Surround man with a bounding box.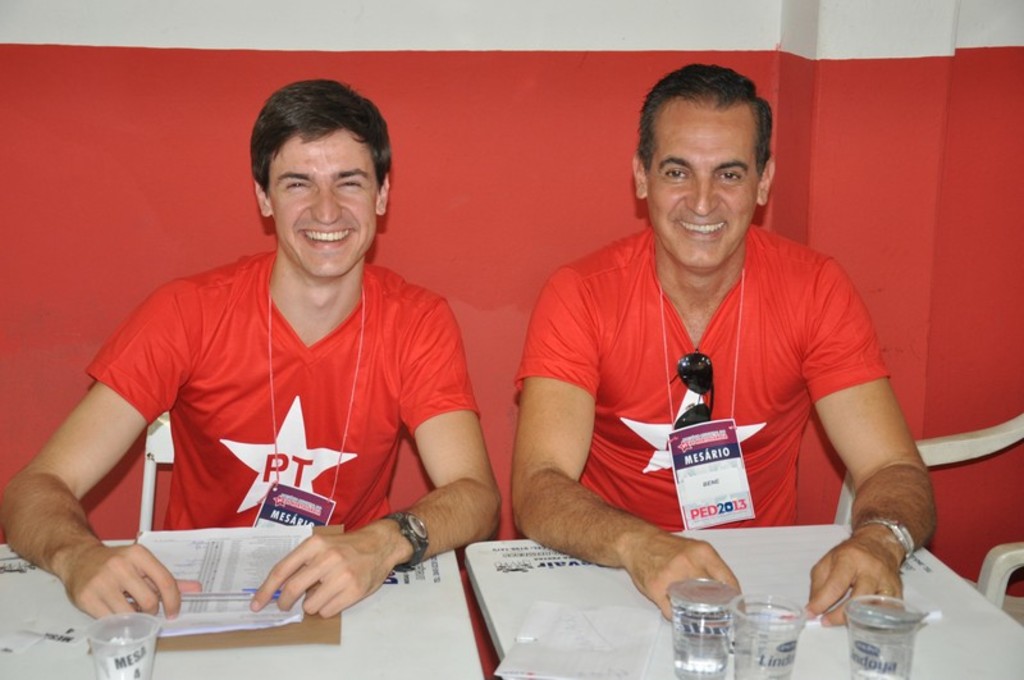
[3,72,507,627].
